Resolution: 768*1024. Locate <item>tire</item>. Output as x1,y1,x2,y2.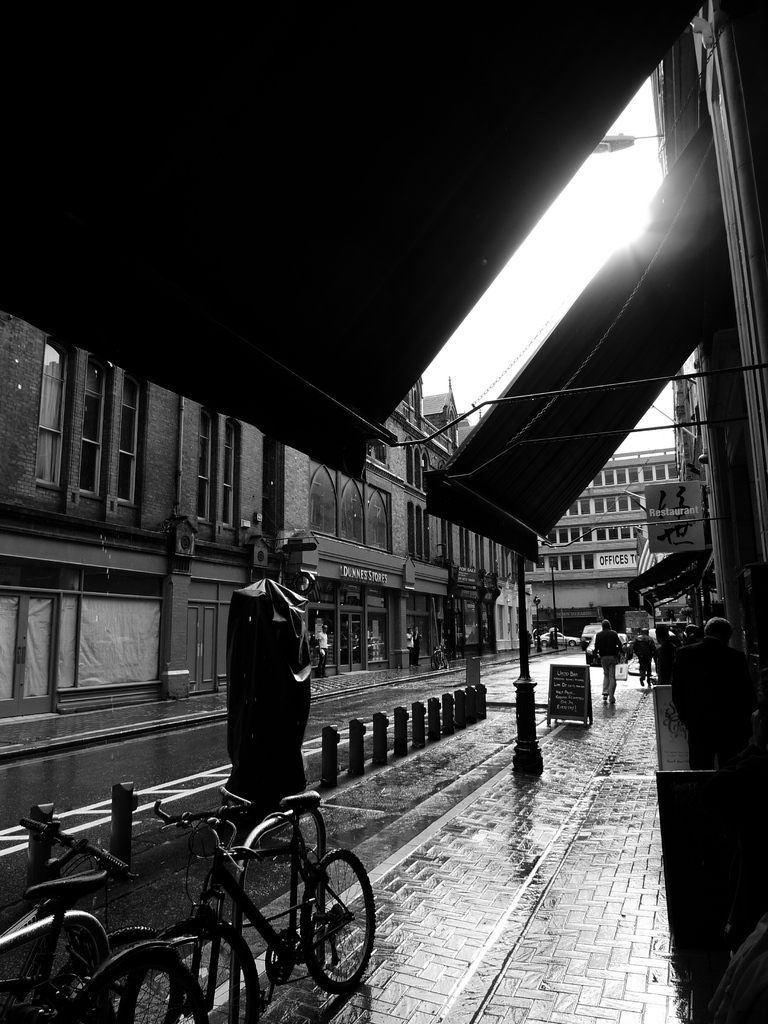
0,895,112,1016.
